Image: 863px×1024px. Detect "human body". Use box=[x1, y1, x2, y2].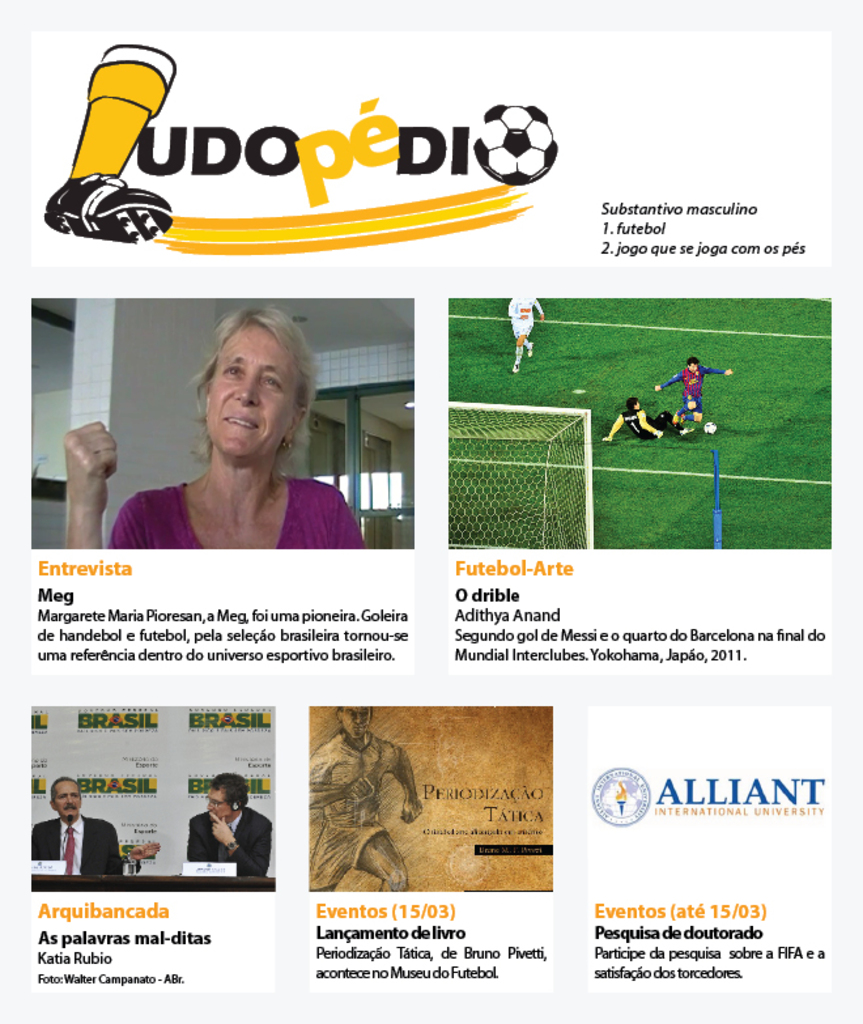
box=[186, 812, 268, 884].
